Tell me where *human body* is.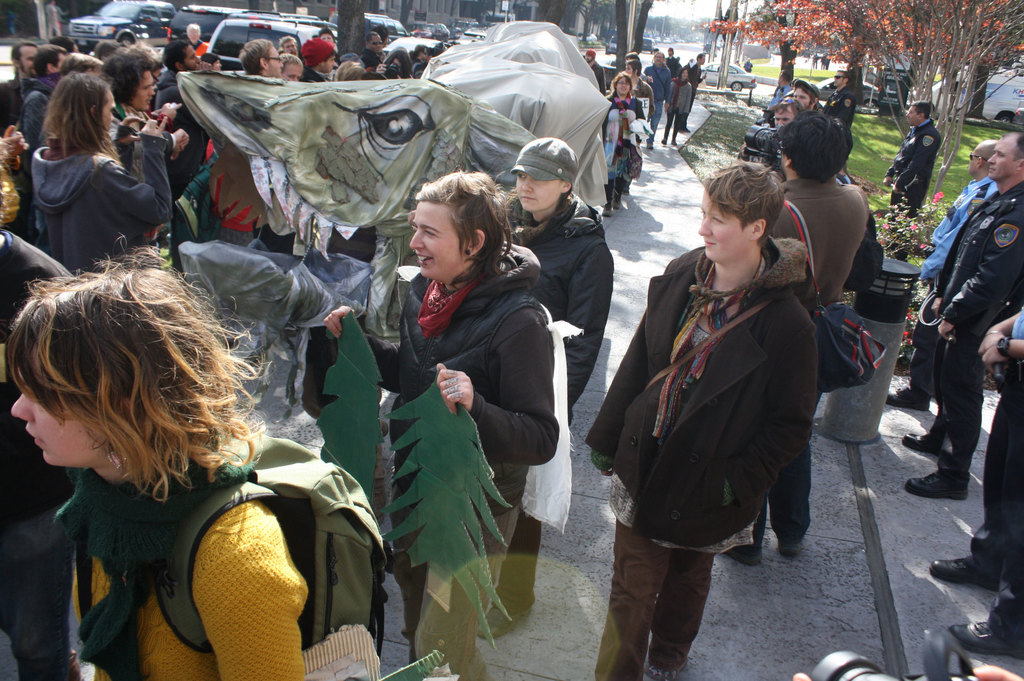
*human body* is at rect(325, 172, 560, 661).
